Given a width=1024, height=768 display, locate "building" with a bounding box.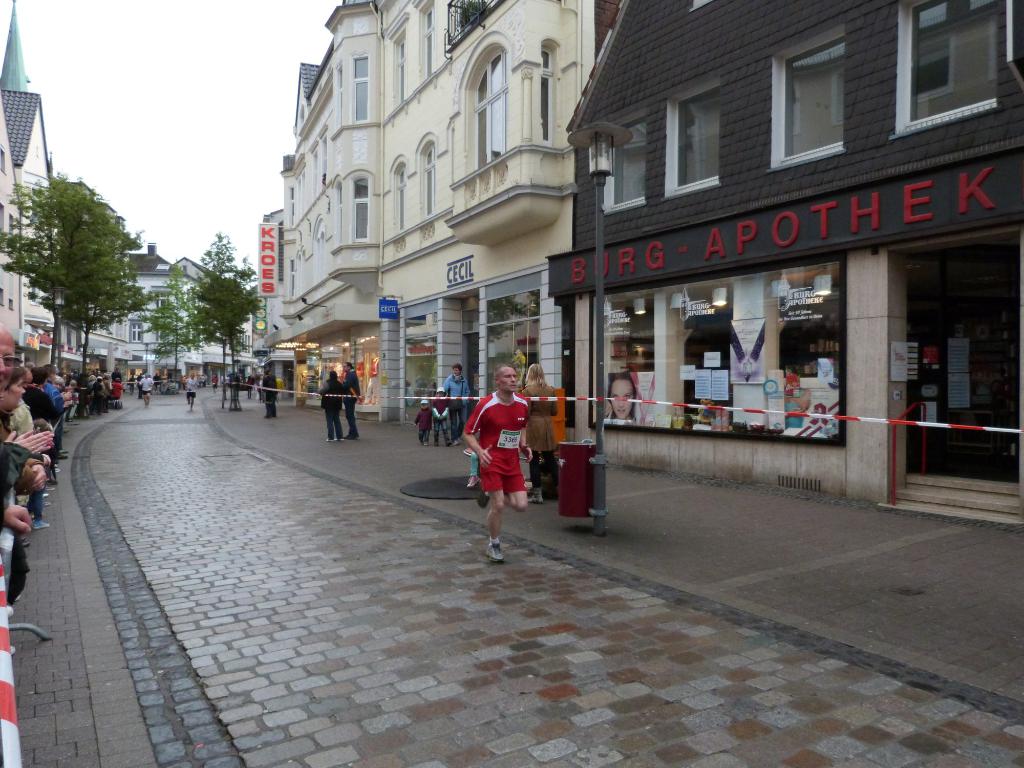
Located: bbox=[256, 0, 380, 413].
